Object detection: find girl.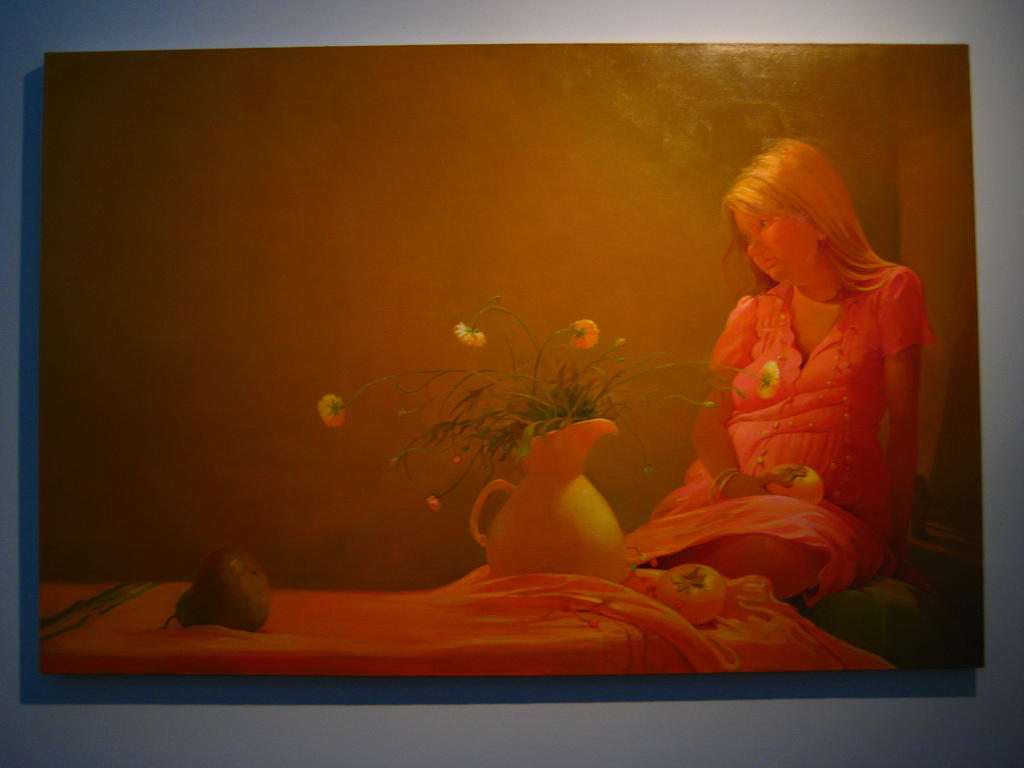
left=623, top=135, right=939, bottom=607.
